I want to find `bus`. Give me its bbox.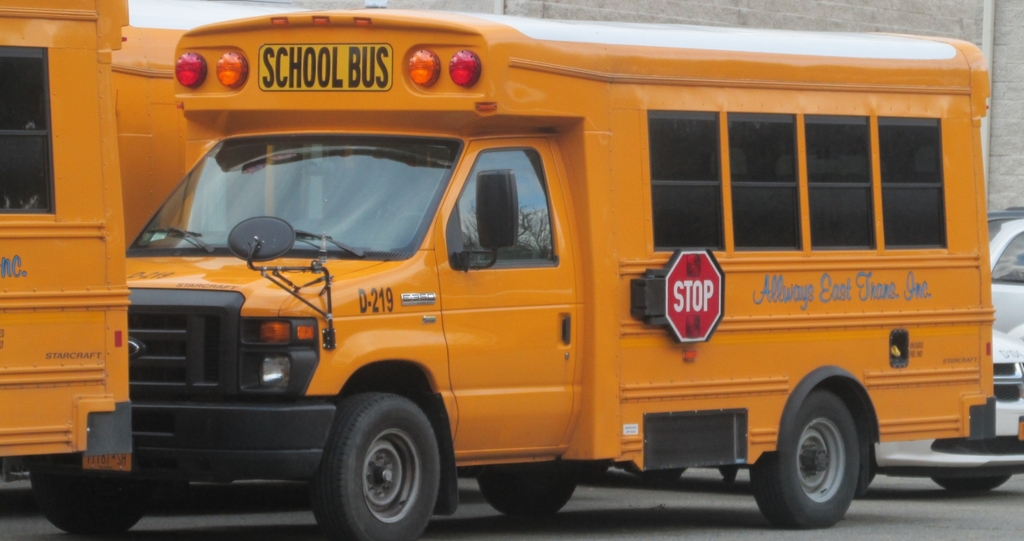
<region>0, 0, 132, 474</region>.
